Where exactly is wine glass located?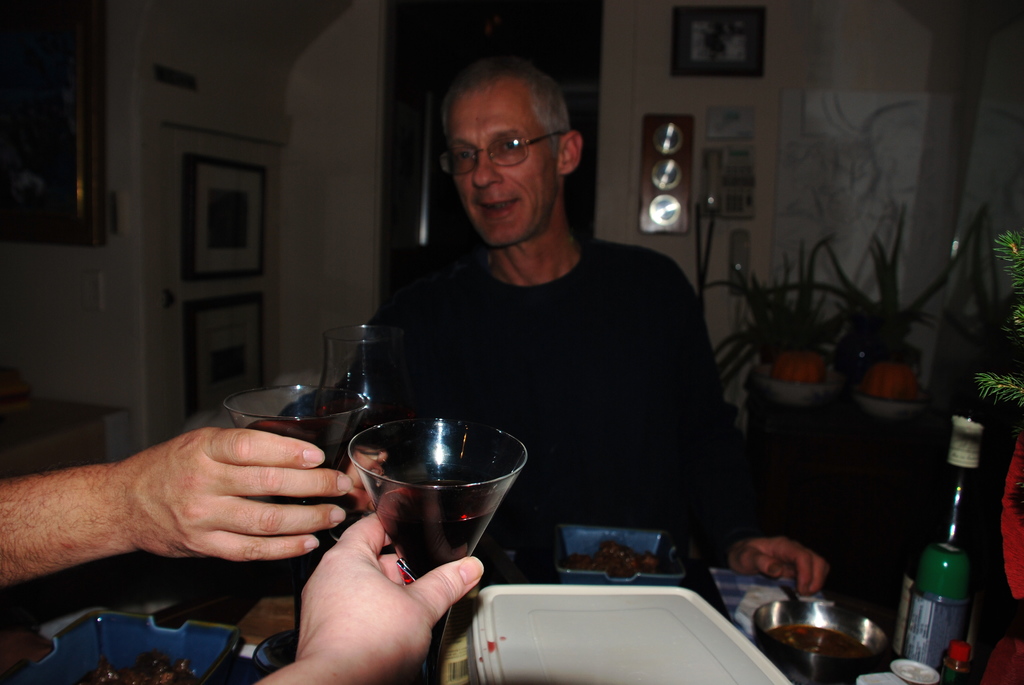
Its bounding box is (x1=225, y1=381, x2=364, y2=507).
